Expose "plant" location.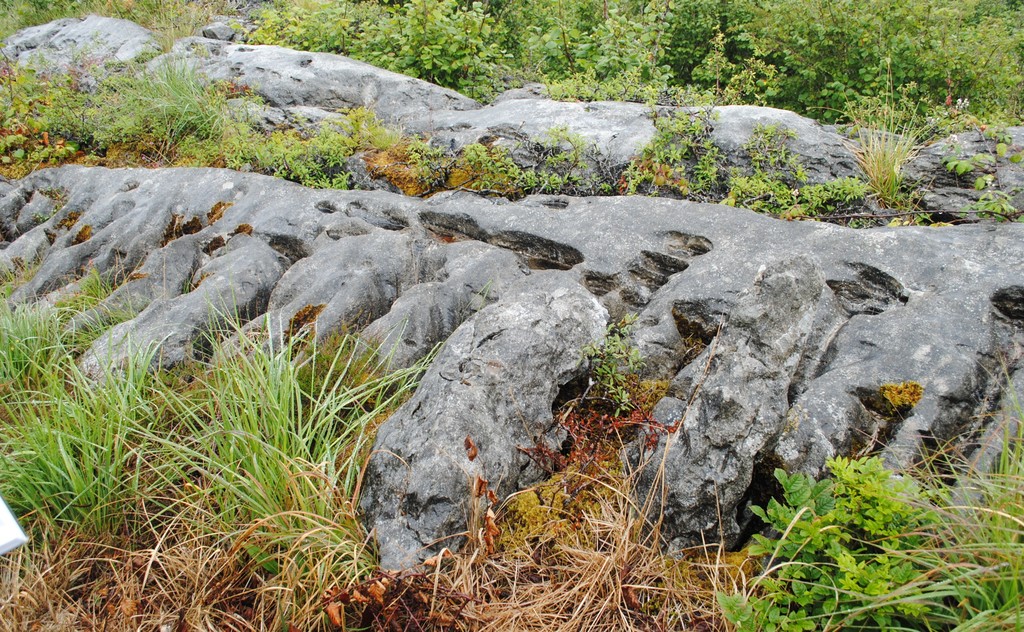
Exposed at left=462, top=125, right=590, bottom=197.
